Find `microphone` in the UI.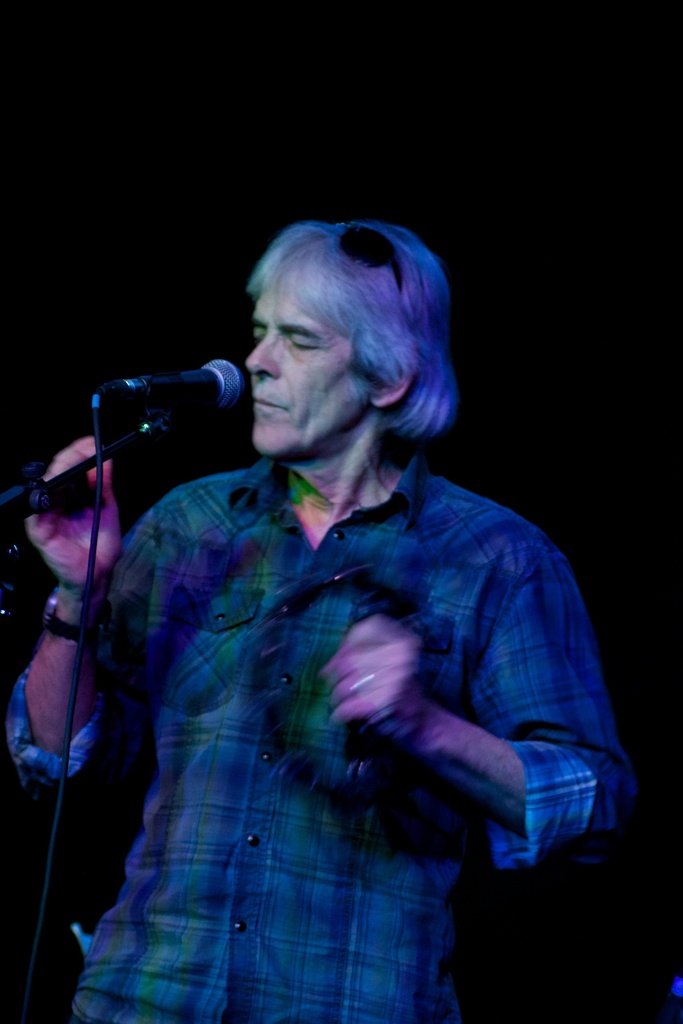
UI element at left=76, top=353, right=259, bottom=468.
